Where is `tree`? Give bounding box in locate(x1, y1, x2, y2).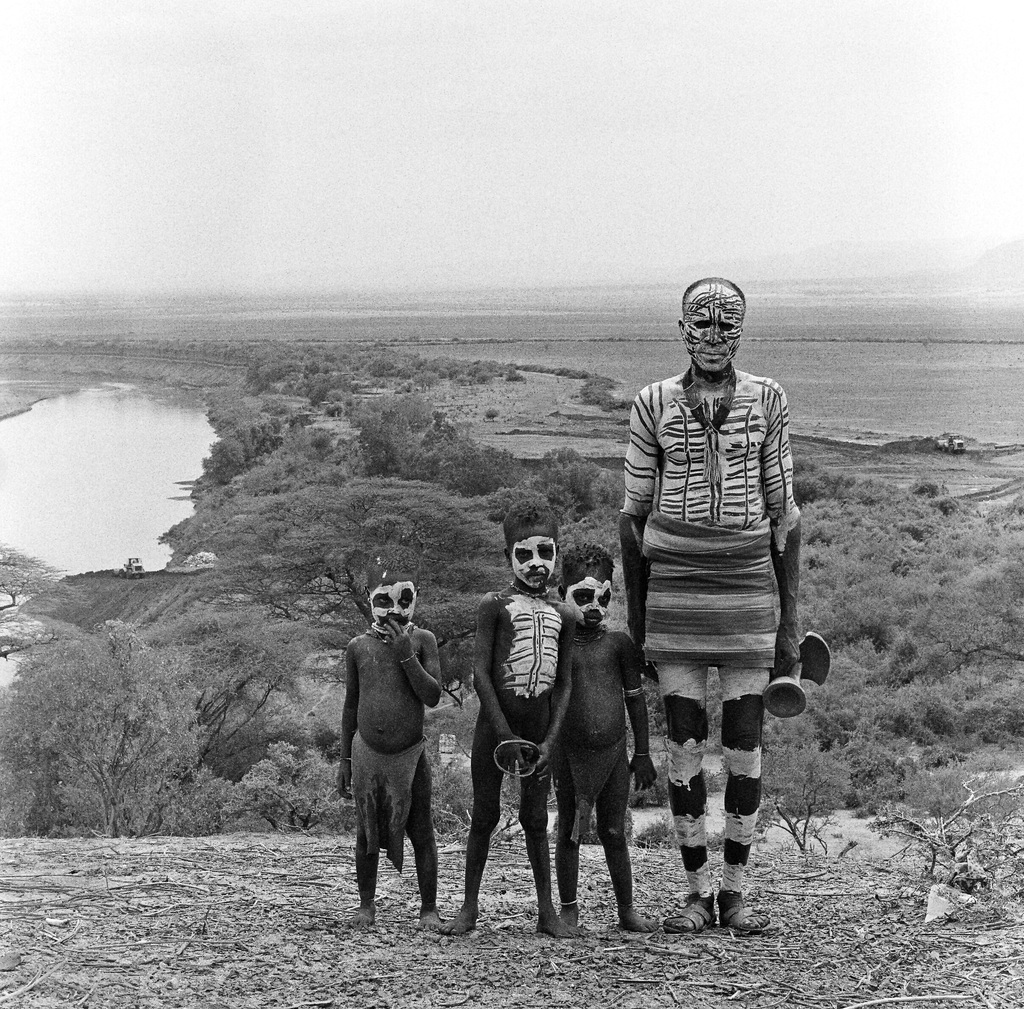
locate(0, 538, 81, 666).
